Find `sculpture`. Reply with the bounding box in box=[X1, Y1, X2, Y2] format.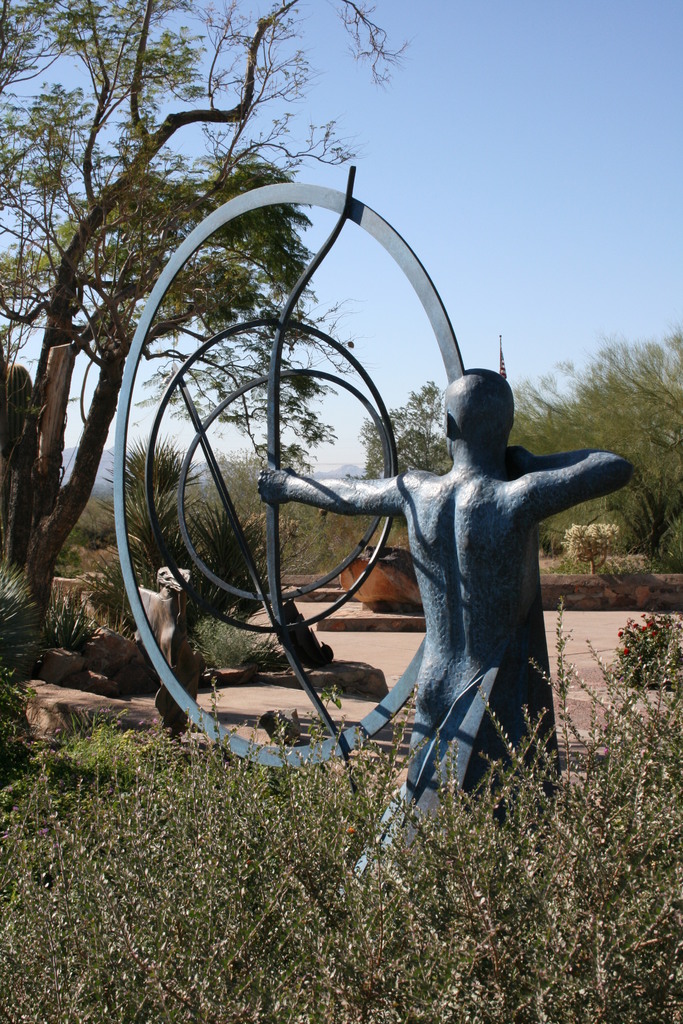
box=[241, 350, 635, 905].
